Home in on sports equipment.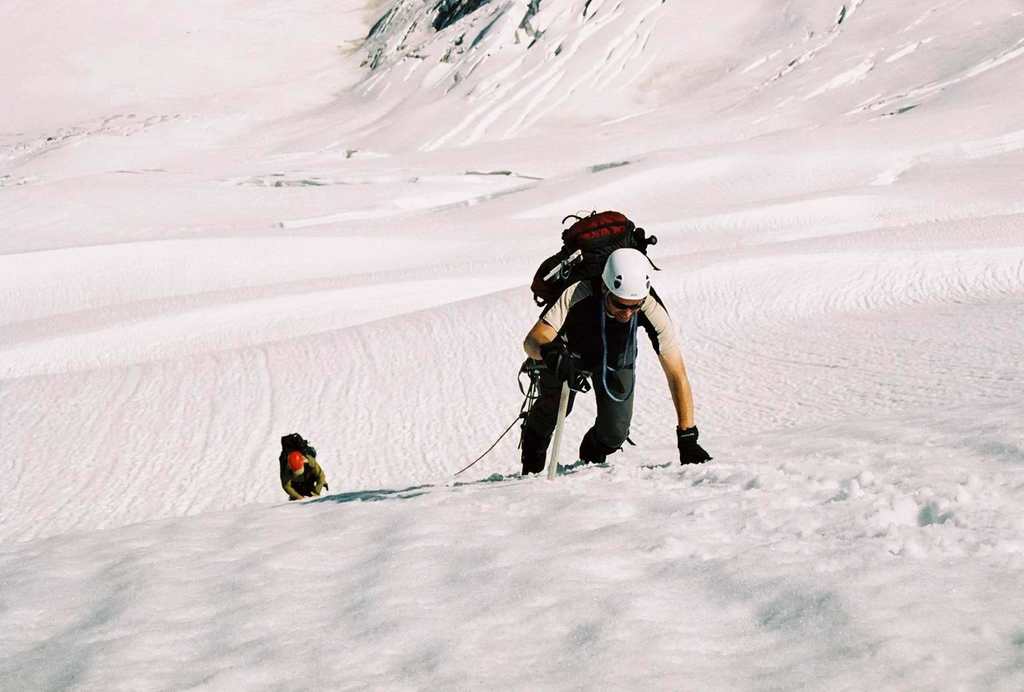
Homed in at detection(600, 249, 653, 301).
